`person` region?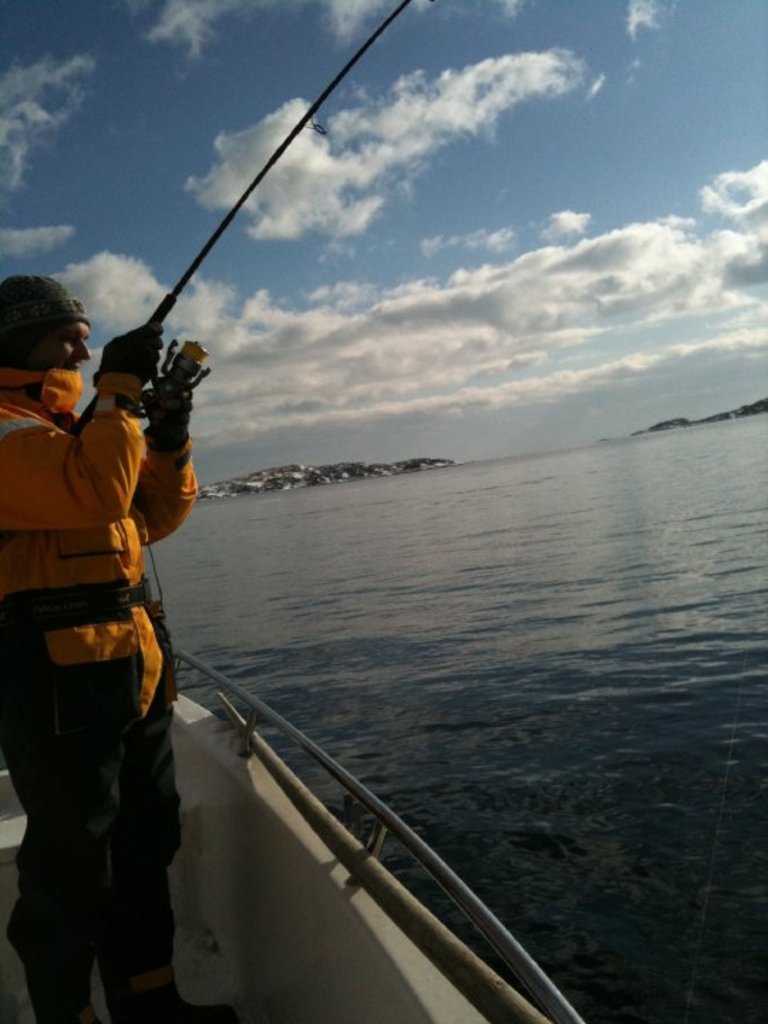
(10,263,203,1001)
